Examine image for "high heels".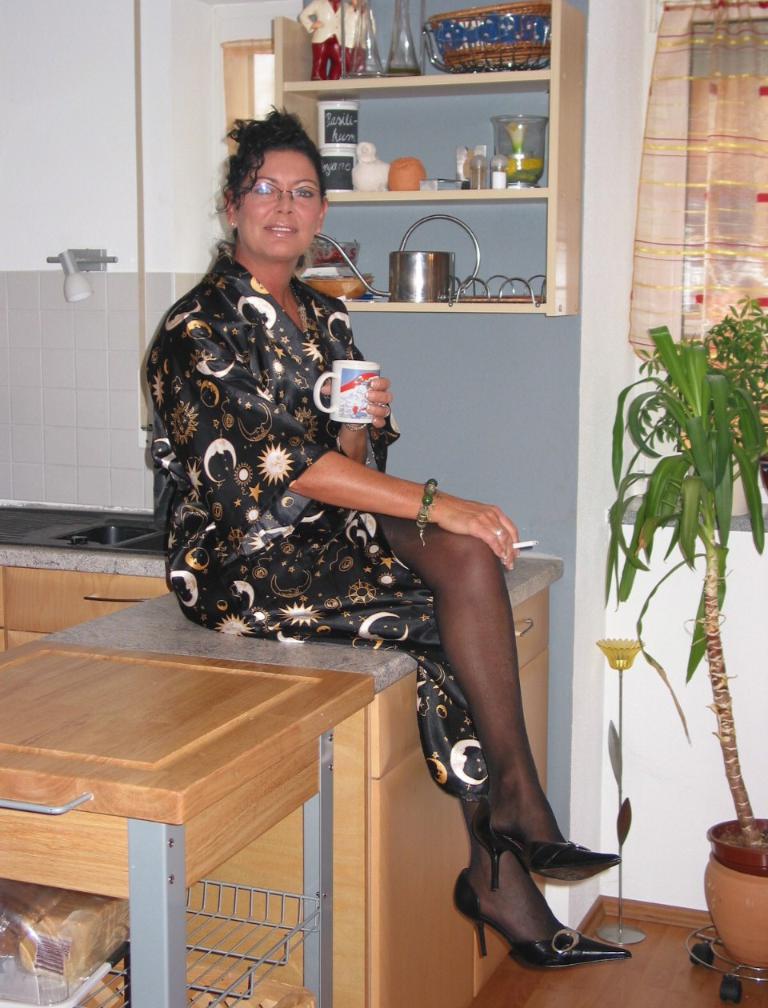
Examination result: 446,867,636,971.
